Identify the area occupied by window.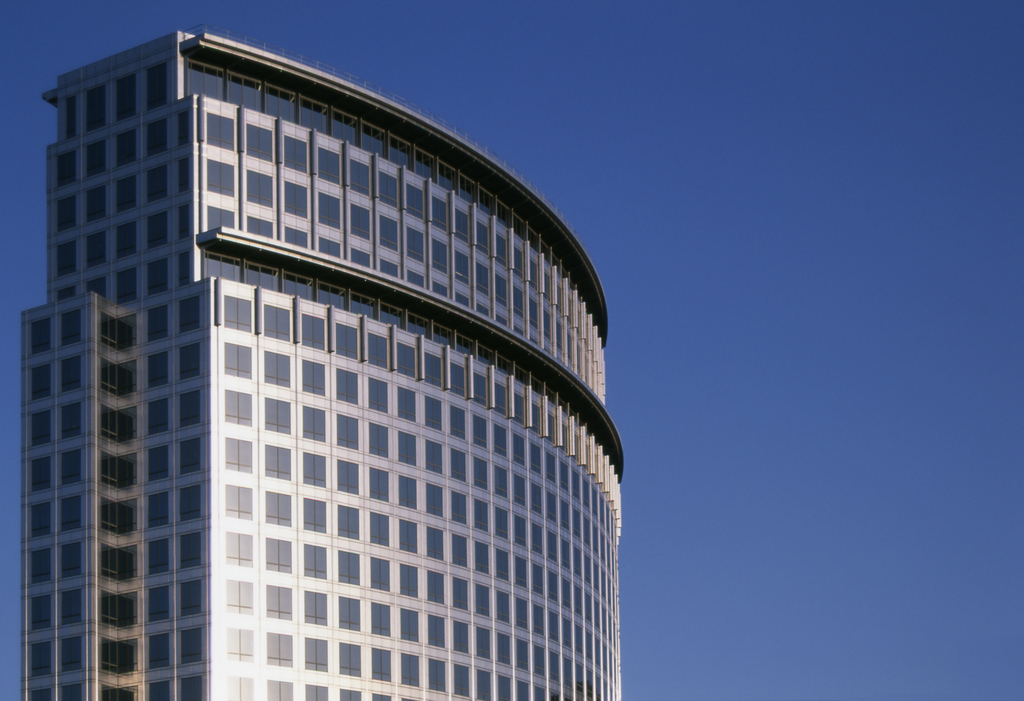
Area: {"left": 100, "top": 493, "right": 141, "bottom": 532}.
